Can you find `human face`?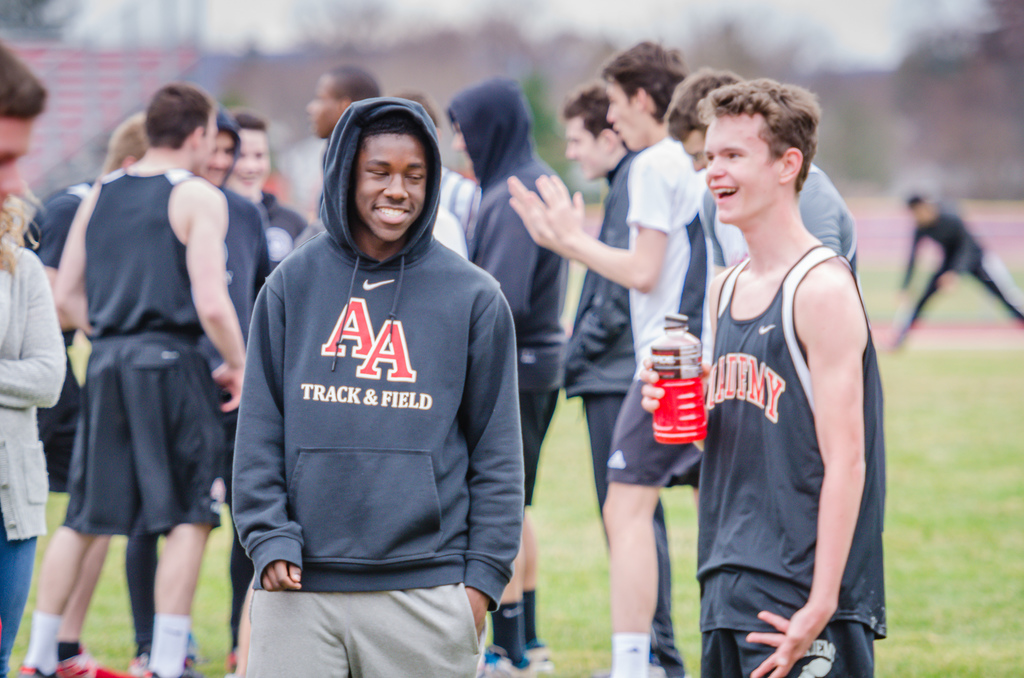
Yes, bounding box: (454,126,470,165).
